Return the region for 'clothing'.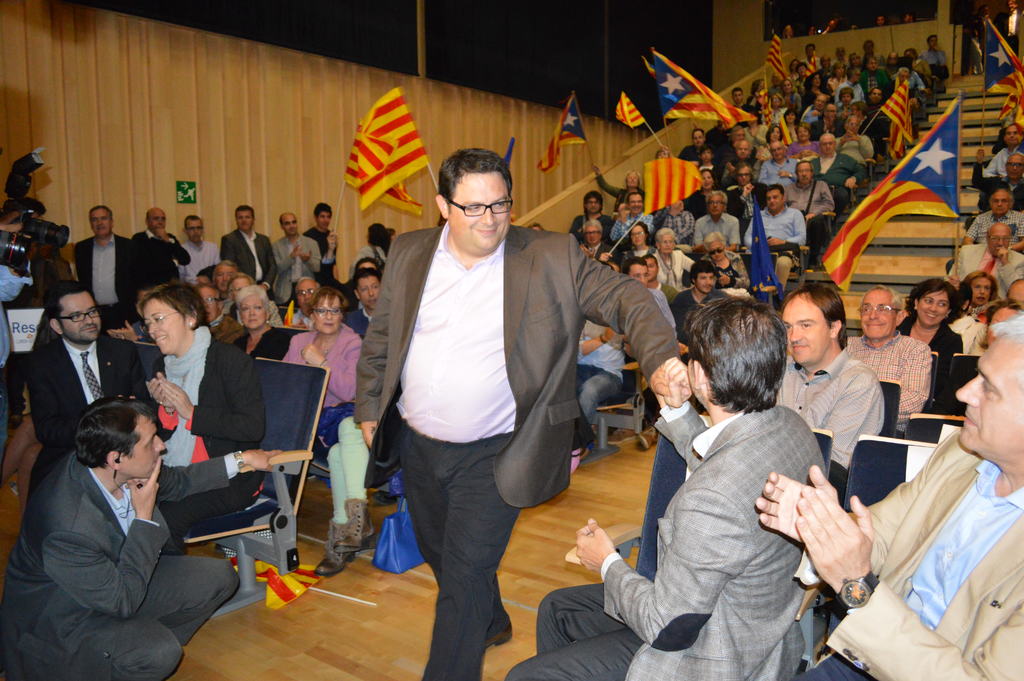
[776,352,887,473].
